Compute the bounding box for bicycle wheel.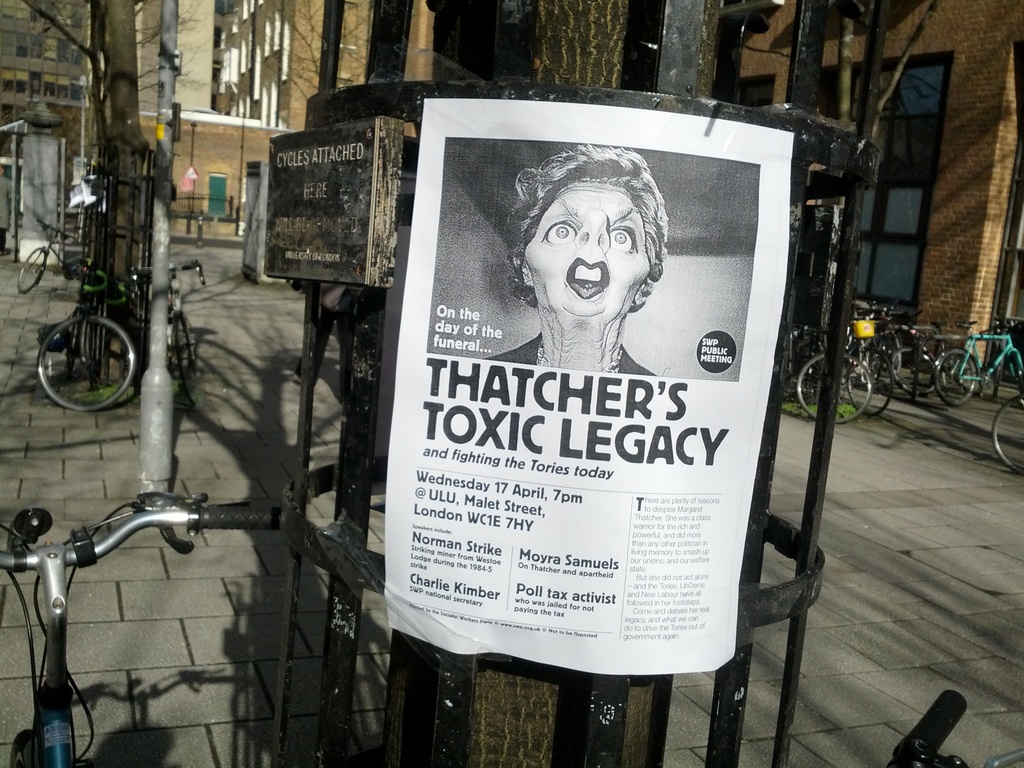
<region>12, 728, 38, 767</region>.
